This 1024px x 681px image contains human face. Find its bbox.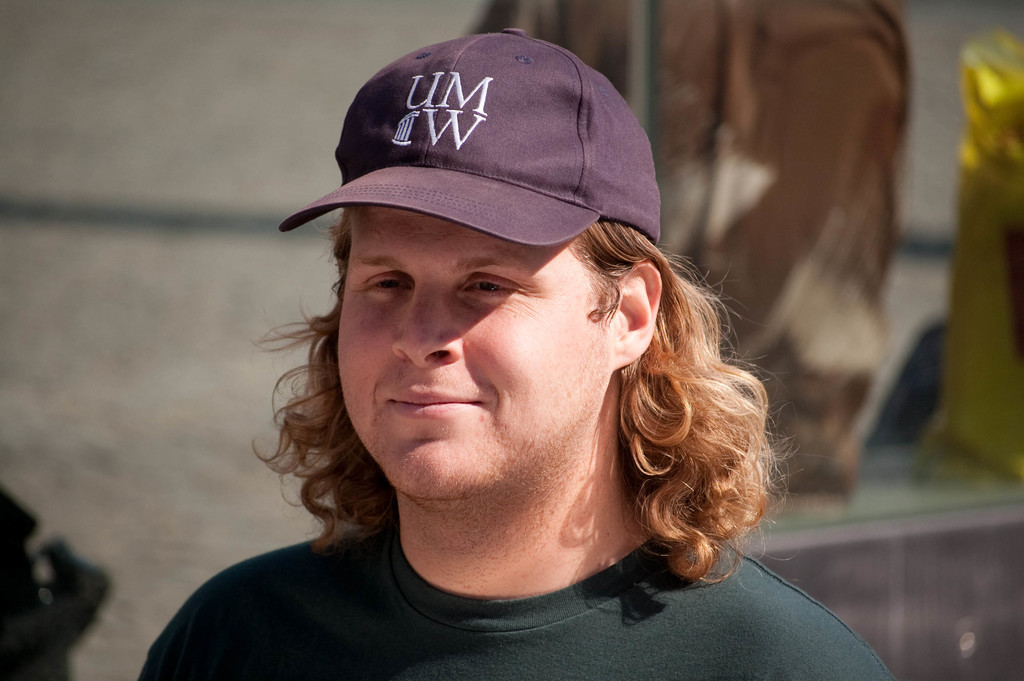
335:206:608:500.
